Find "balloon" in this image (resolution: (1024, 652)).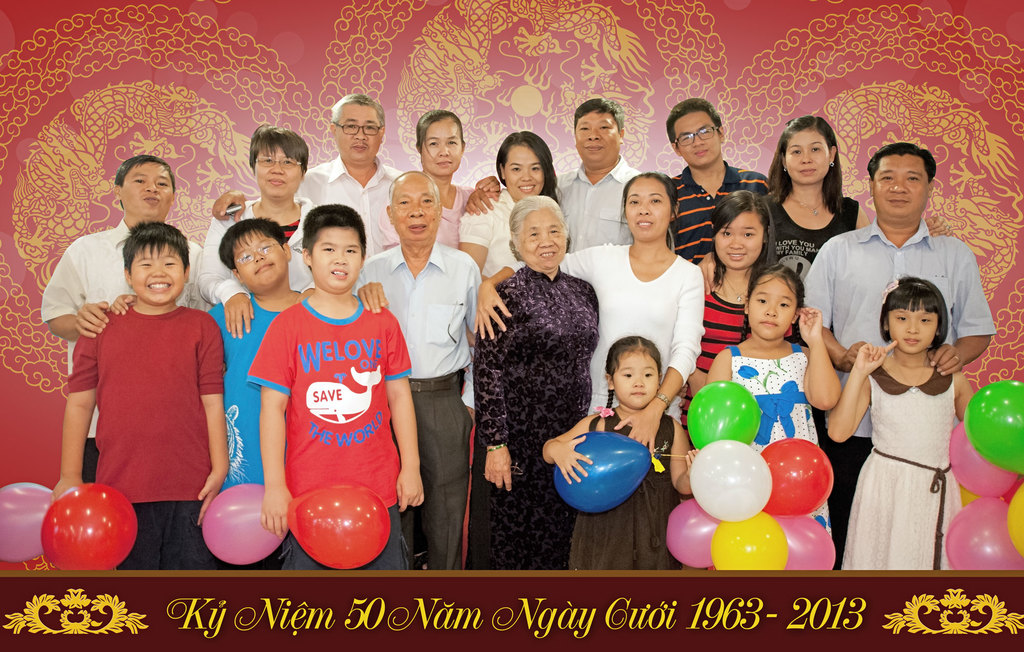
(555,430,657,511).
